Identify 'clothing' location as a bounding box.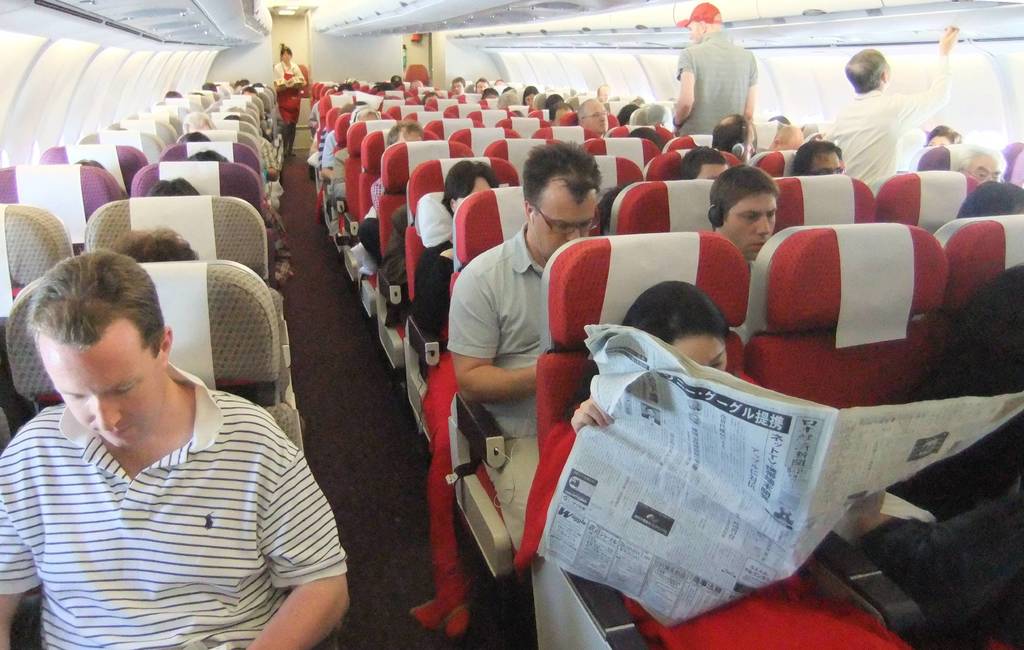
{"x1": 673, "y1": 31, "x2": 756, "y2": 139}.
